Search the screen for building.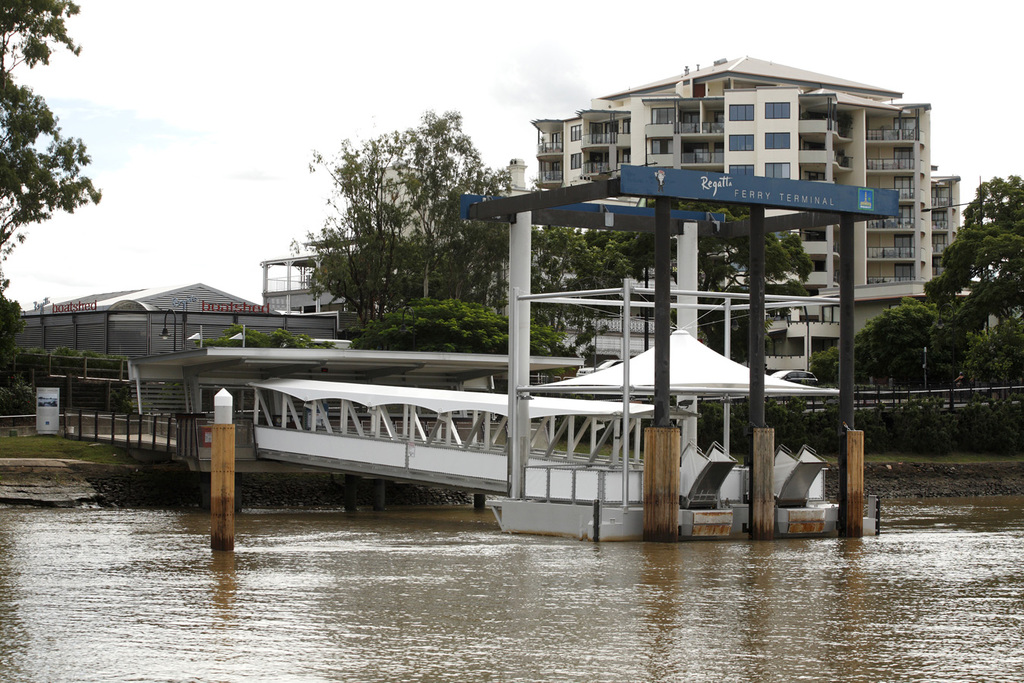
Found at rect(531, 55, 933, 372).
